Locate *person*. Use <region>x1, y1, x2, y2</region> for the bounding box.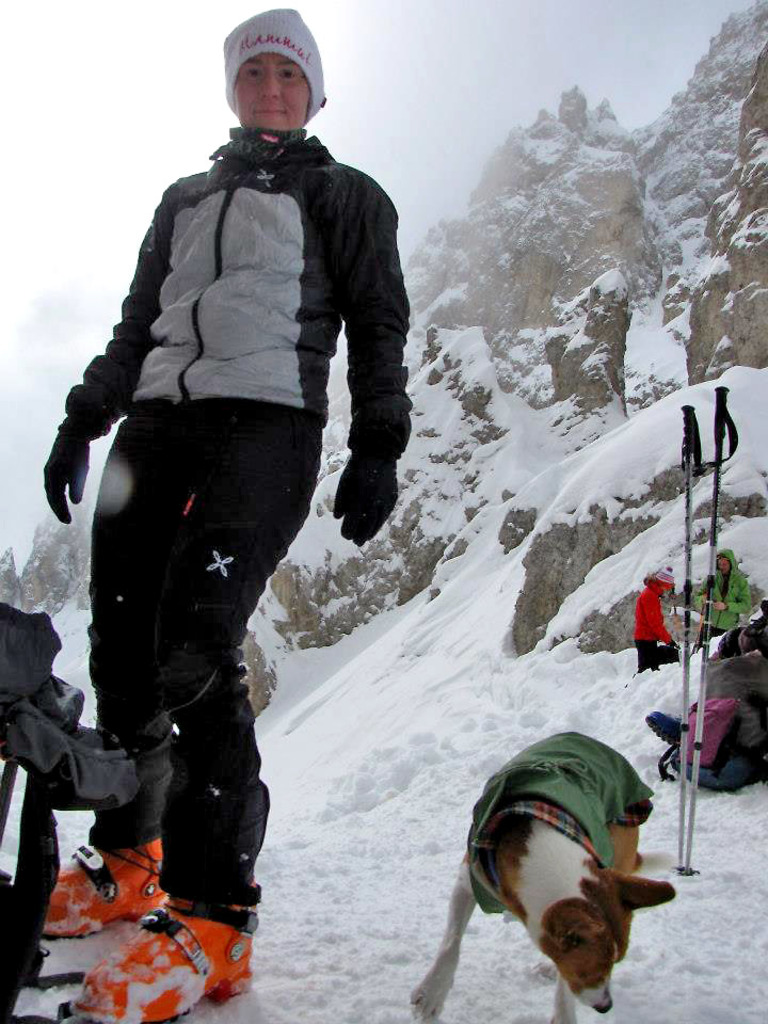
<region>634, 563, 682, 668</region>.
